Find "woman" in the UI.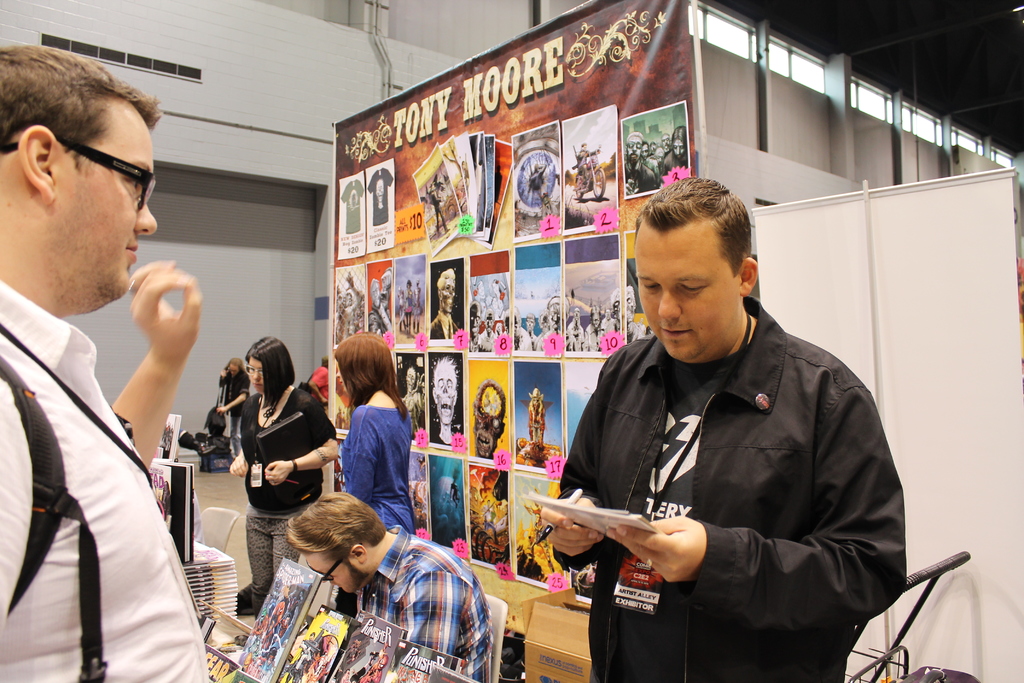
UI element at <box>333,331,417,532</box>.
